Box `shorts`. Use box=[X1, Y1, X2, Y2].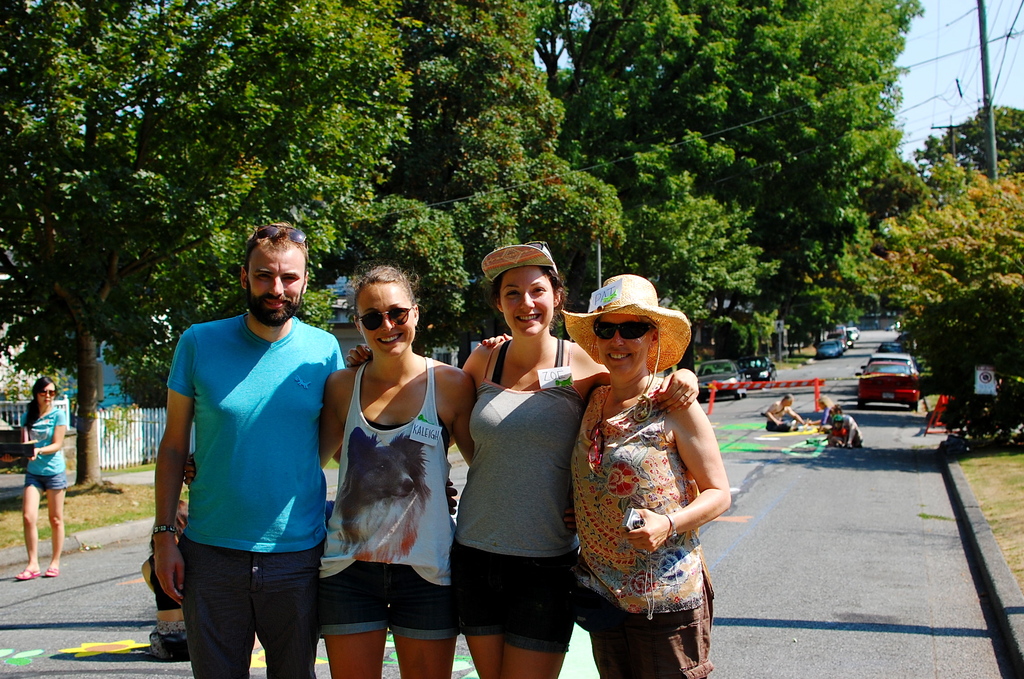
box=[585, 577, 712, 678].
